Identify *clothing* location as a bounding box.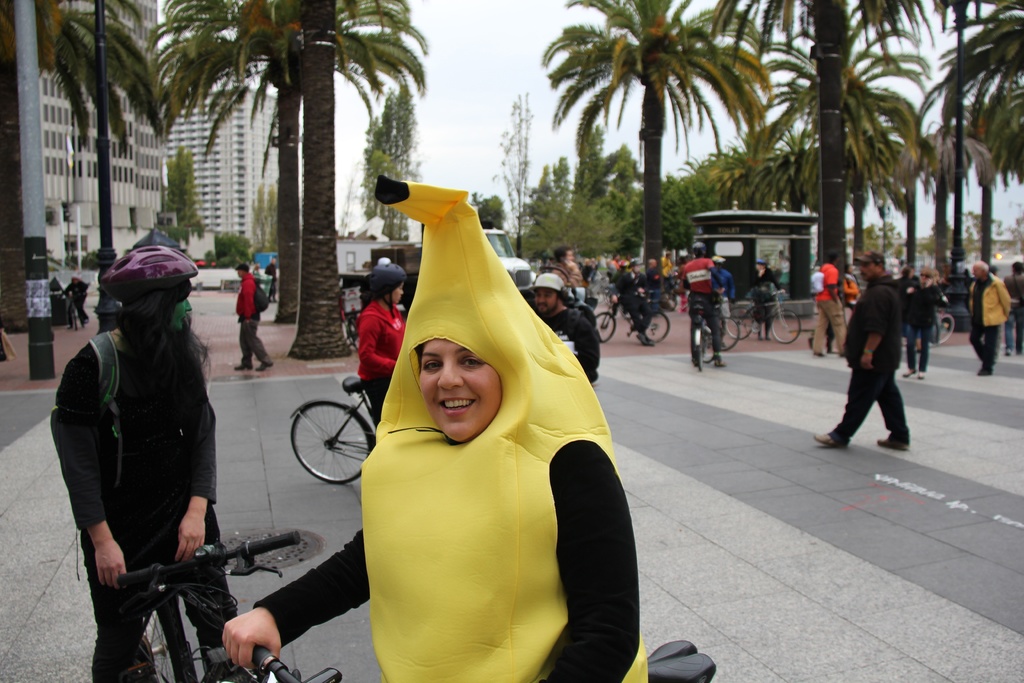
detection(656, 257, 676, 298).
